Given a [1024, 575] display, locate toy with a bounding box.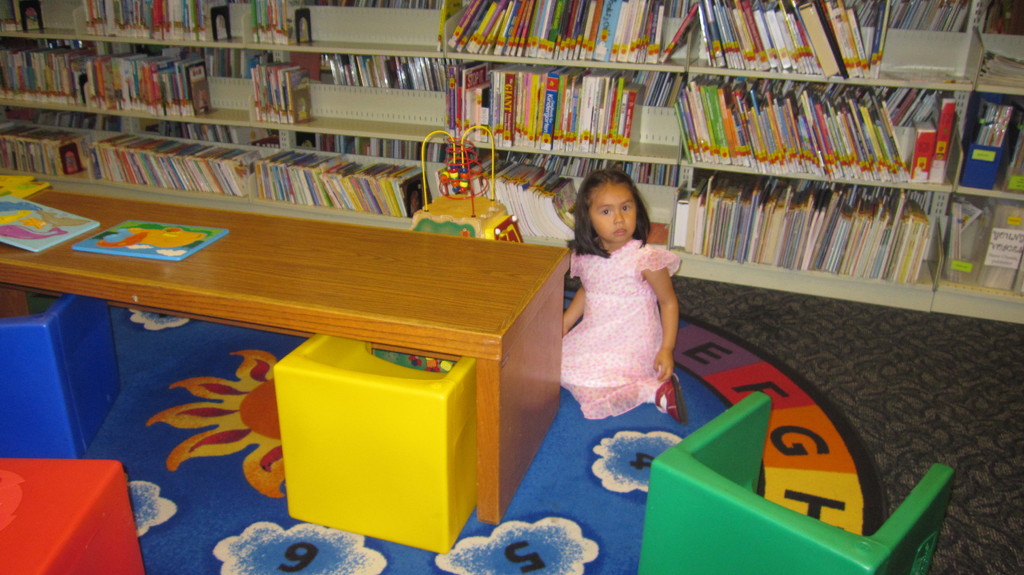
Located: {"x1": 271, "y1": 327, "x2": 478, "y2": 560}.
